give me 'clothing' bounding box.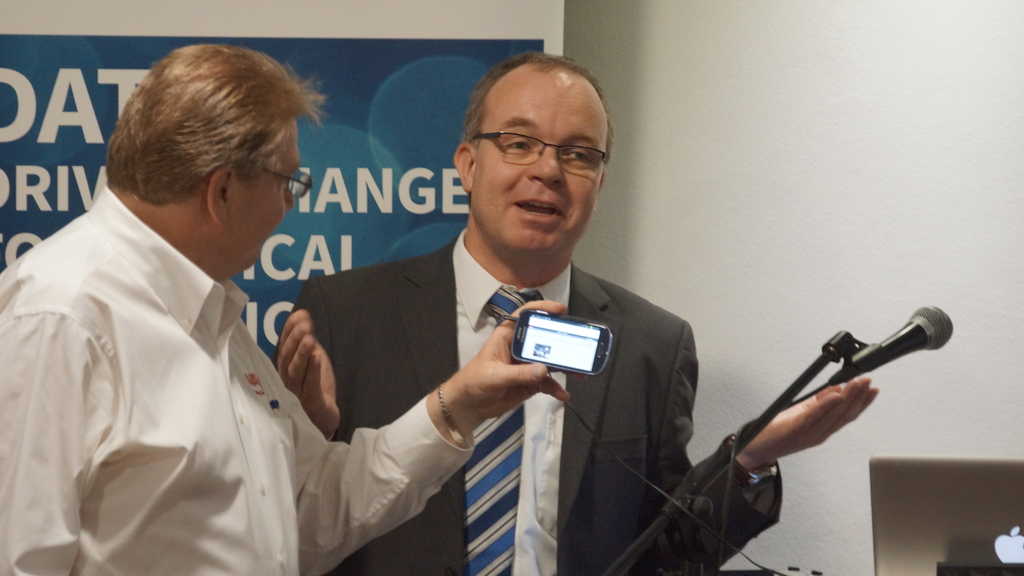
bbox(273, 228, 786, 575).
